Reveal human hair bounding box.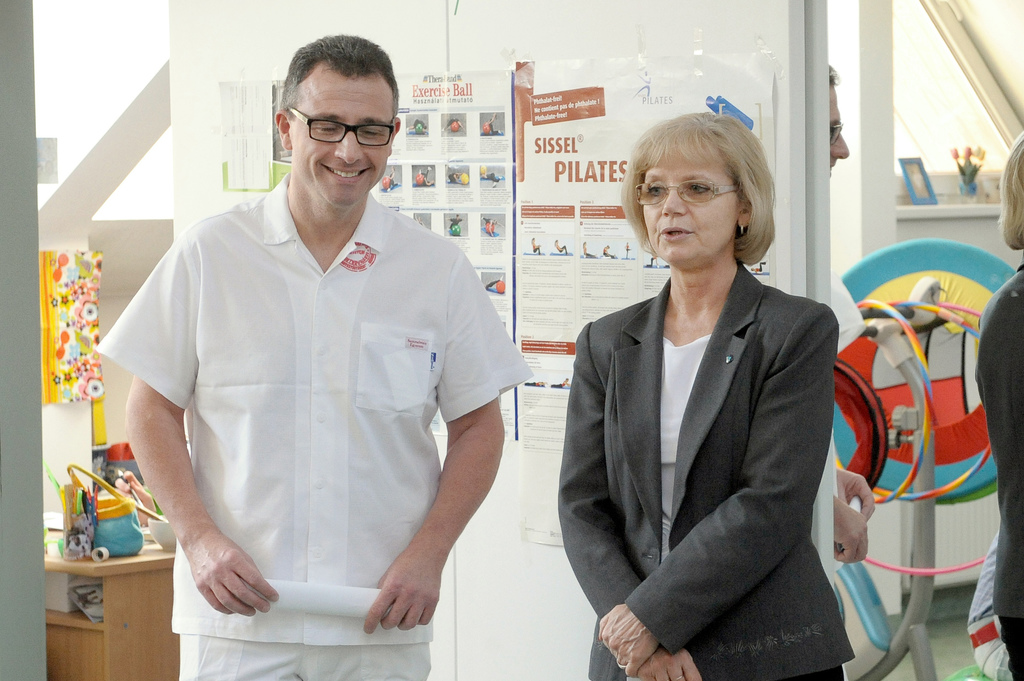
Revealed: x1=278, y1=36, x2=399, y2=120.
